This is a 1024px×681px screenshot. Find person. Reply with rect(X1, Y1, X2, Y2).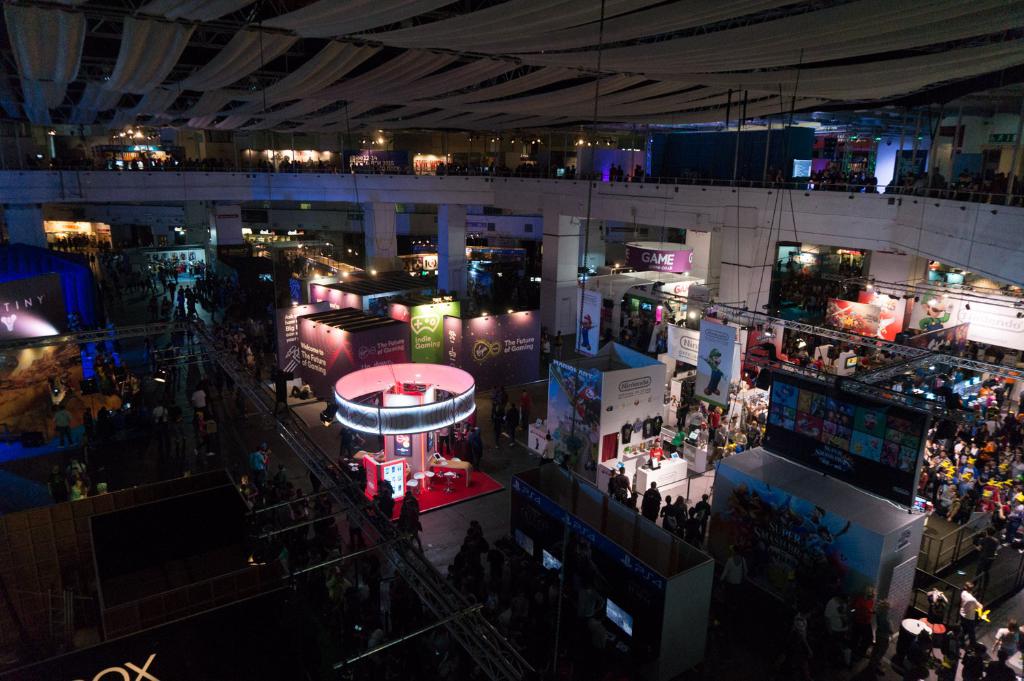
rect(647, 436, 664, 463).
